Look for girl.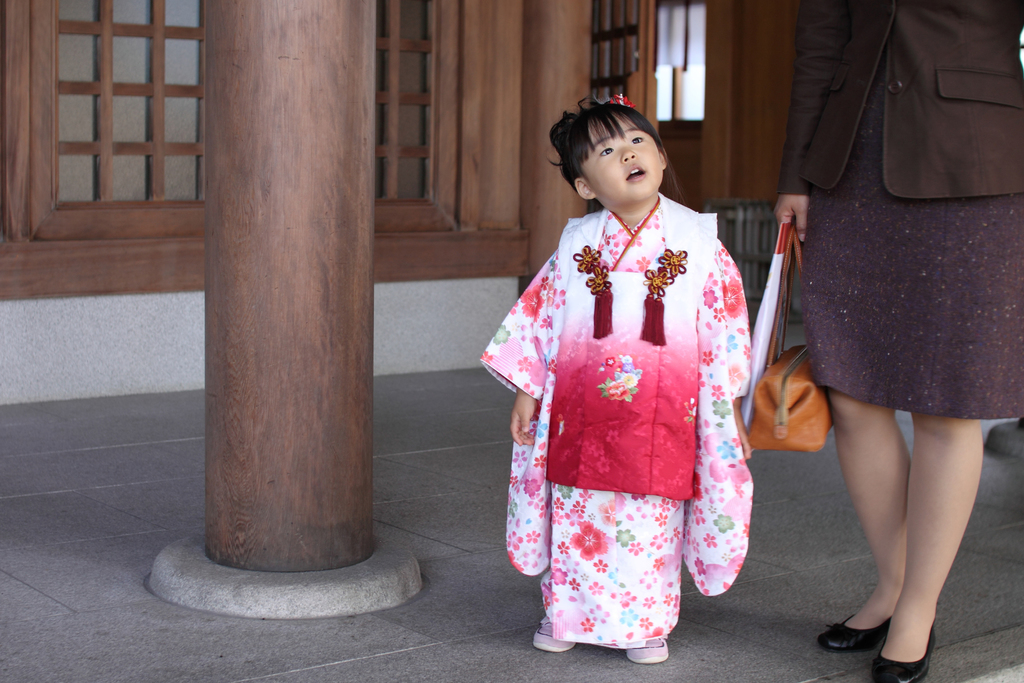
Found: (left=780, top=0, right=1023, bottom=671).
